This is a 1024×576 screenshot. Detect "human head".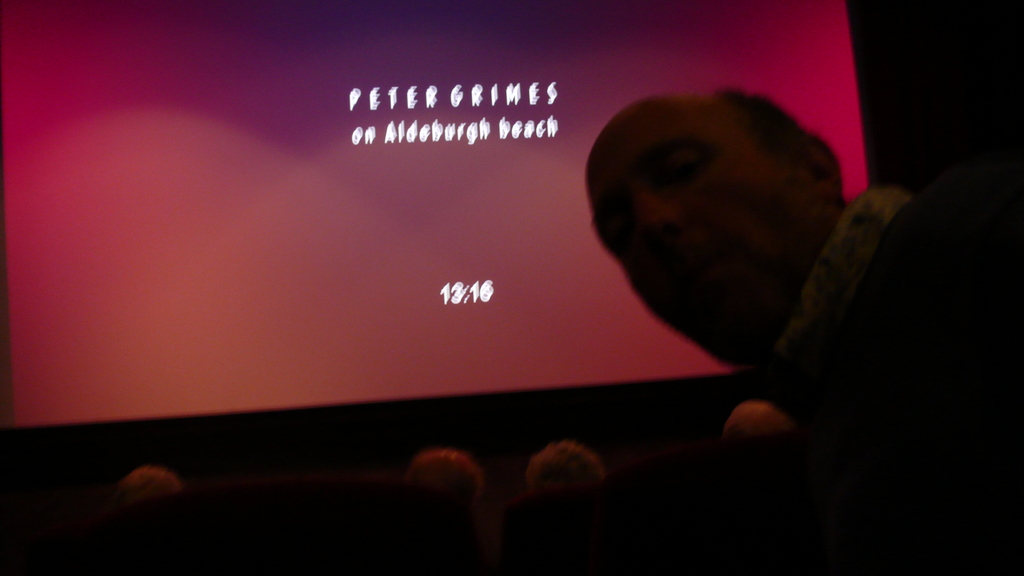
left=396, top=448, right=484, bottom=527.
